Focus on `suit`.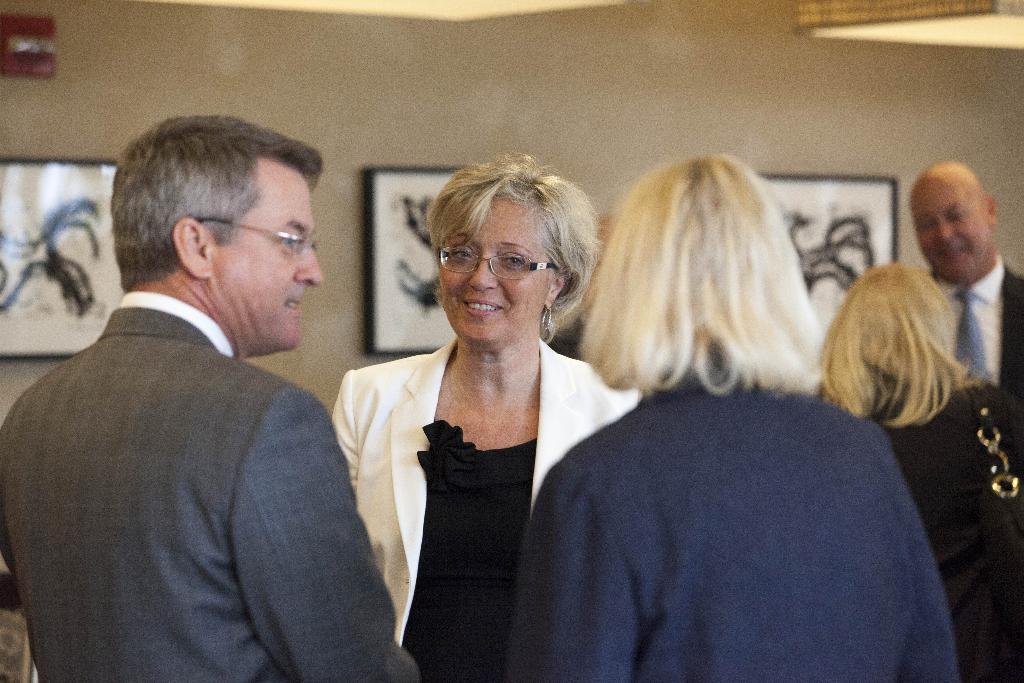
Focused at BBox(932, 264, 1023, 390).
